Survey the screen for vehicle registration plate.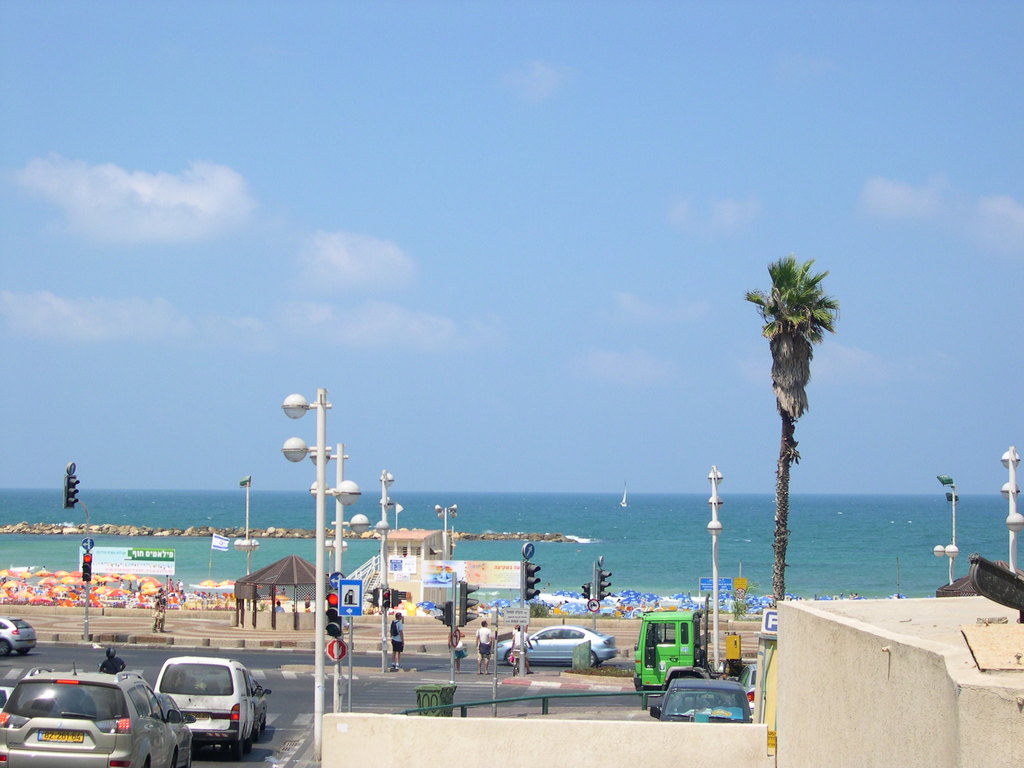
Survey found: Rect(35, 730, 86, 745).
